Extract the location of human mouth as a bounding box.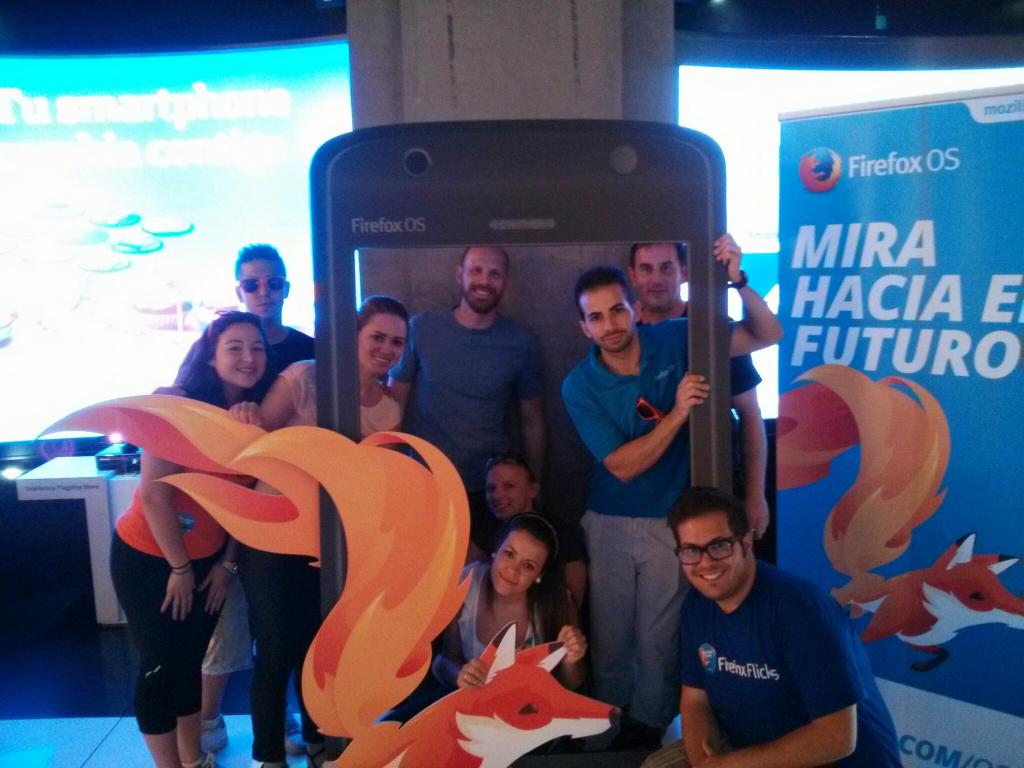
(x1=497, y1=577, x2=518, y2=590).
